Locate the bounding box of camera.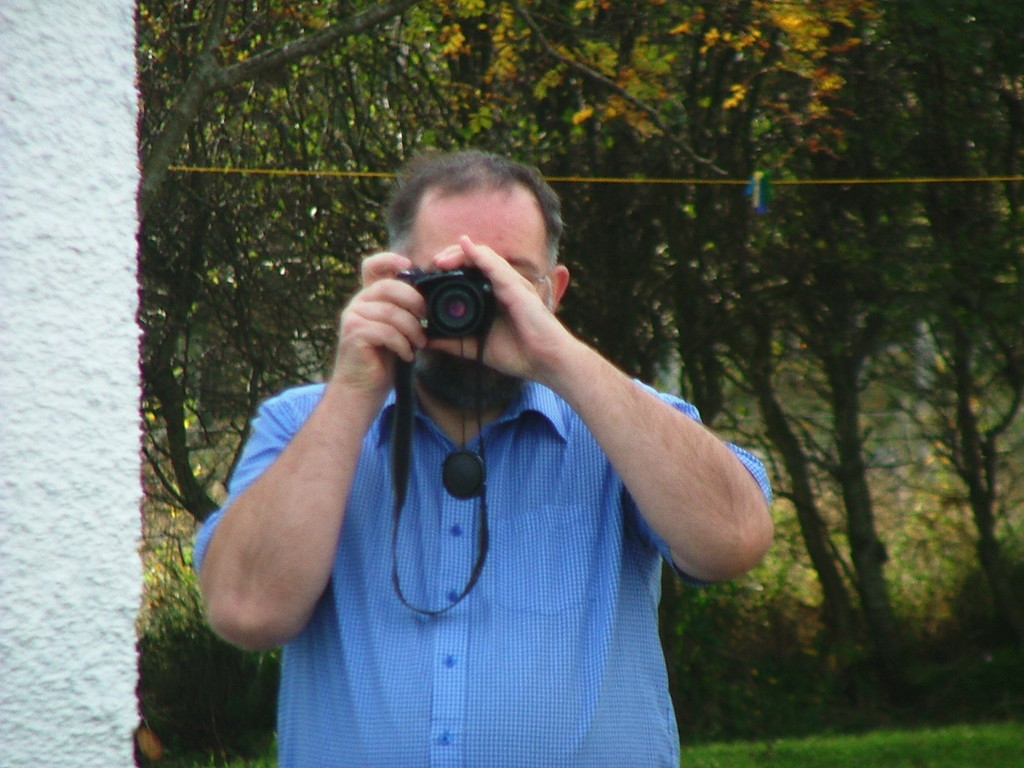
Bounding box: BBox(396, 248, 506, 362).
